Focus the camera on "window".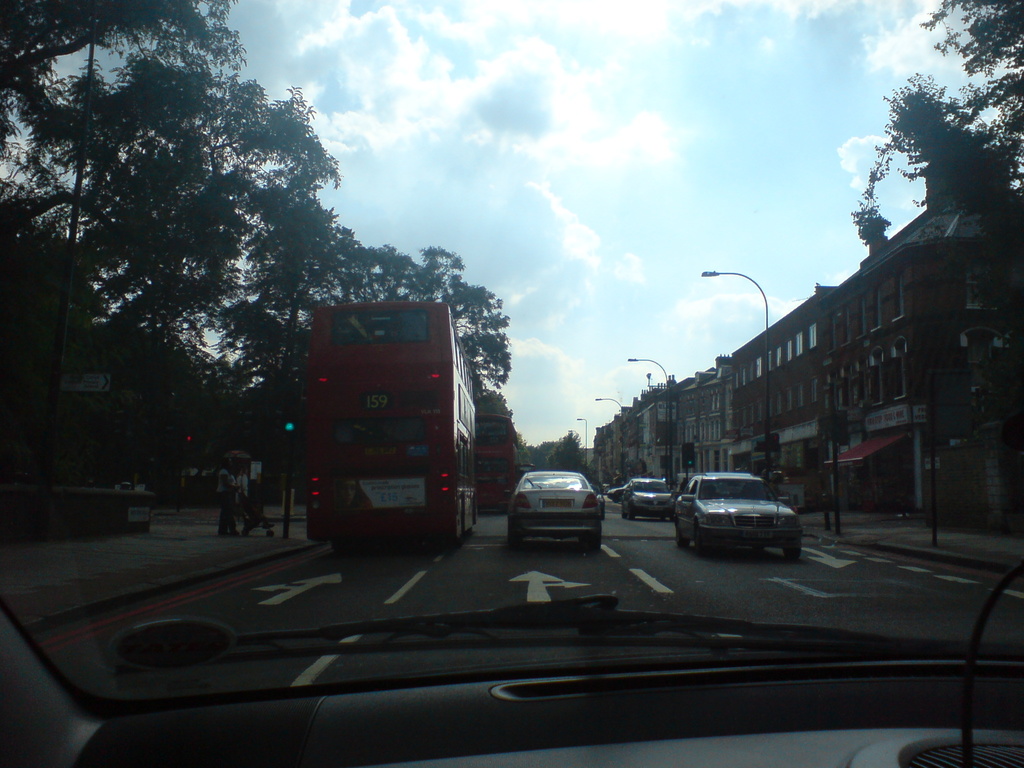
Focus region: Rect(871, 286, 881, 328).
